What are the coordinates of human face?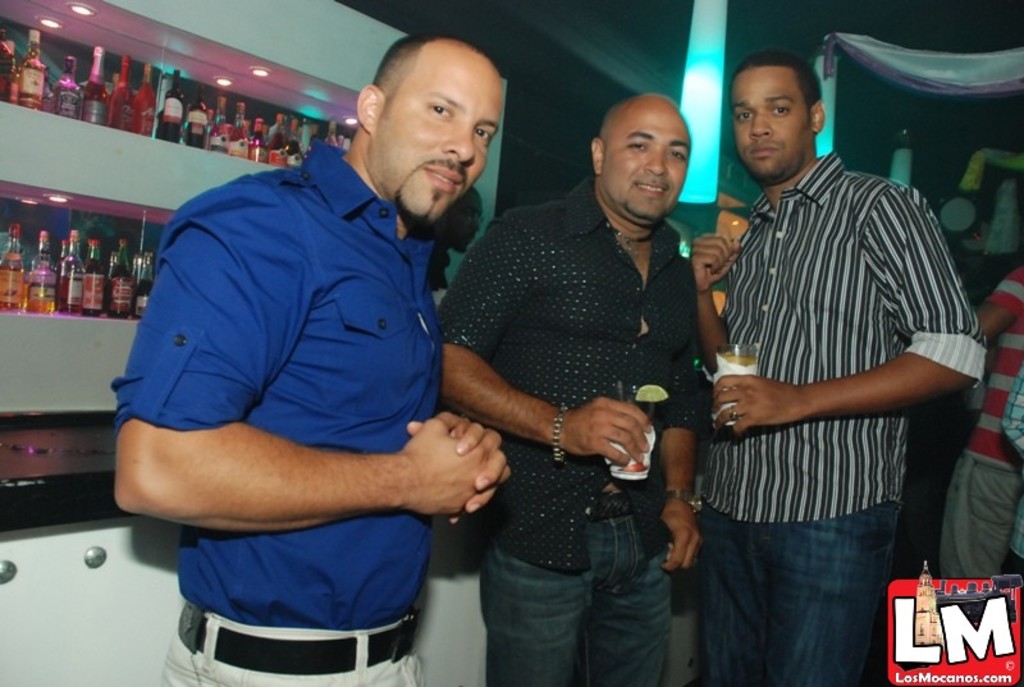
<region>383, 59, 502, 217</region>.
